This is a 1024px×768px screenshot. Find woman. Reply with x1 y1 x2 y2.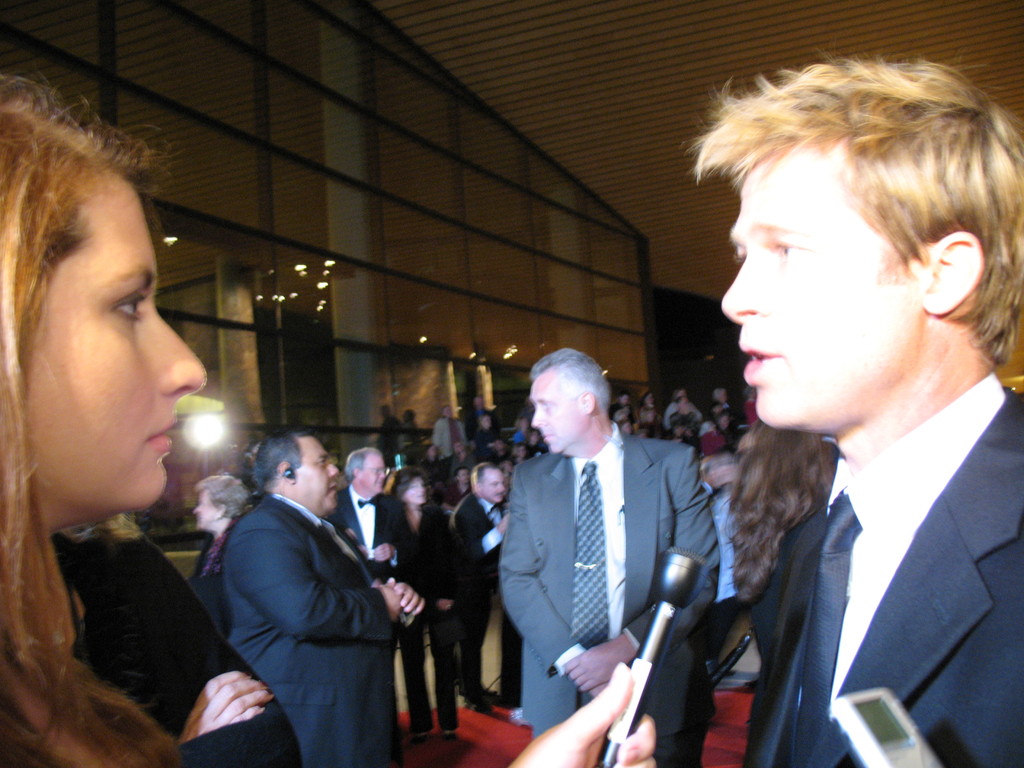
698 413 728 451.
